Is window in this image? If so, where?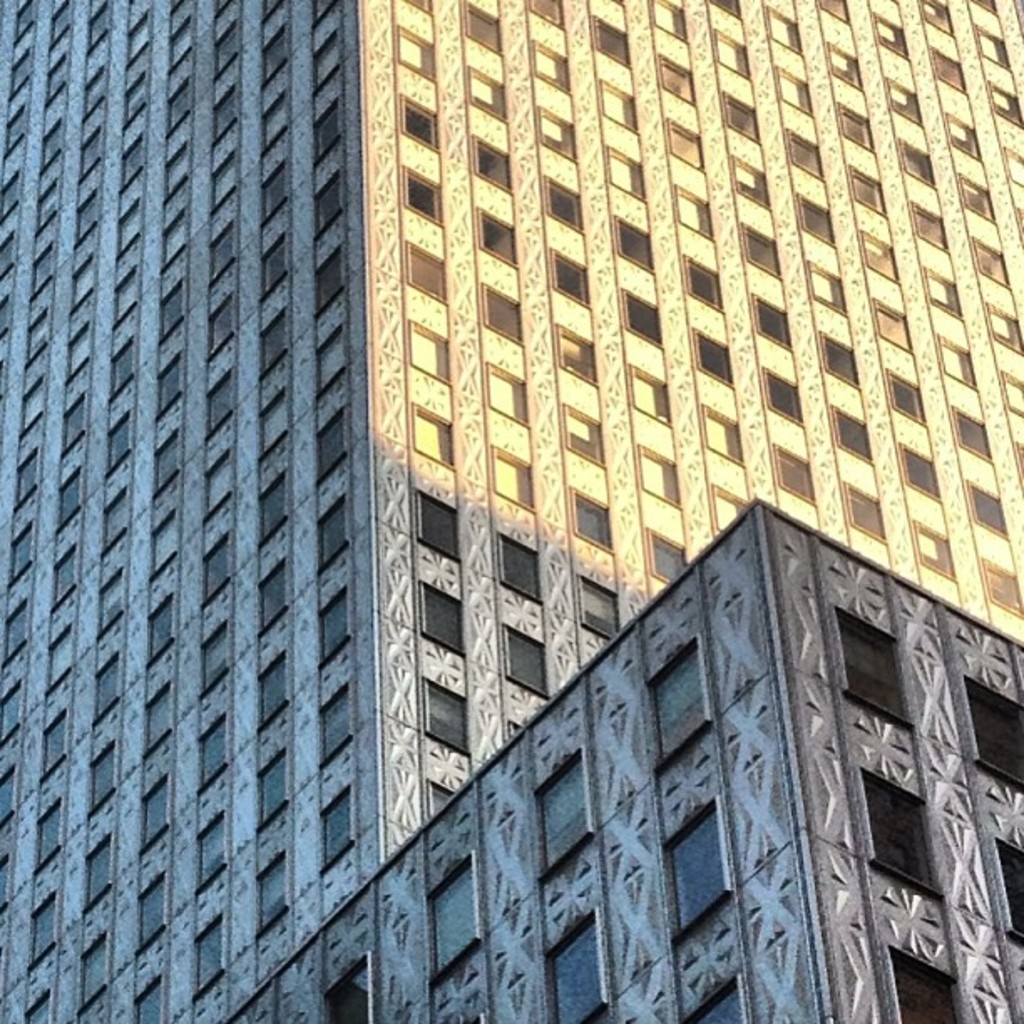
Yes, at detection(550, 251, 584, 310).
